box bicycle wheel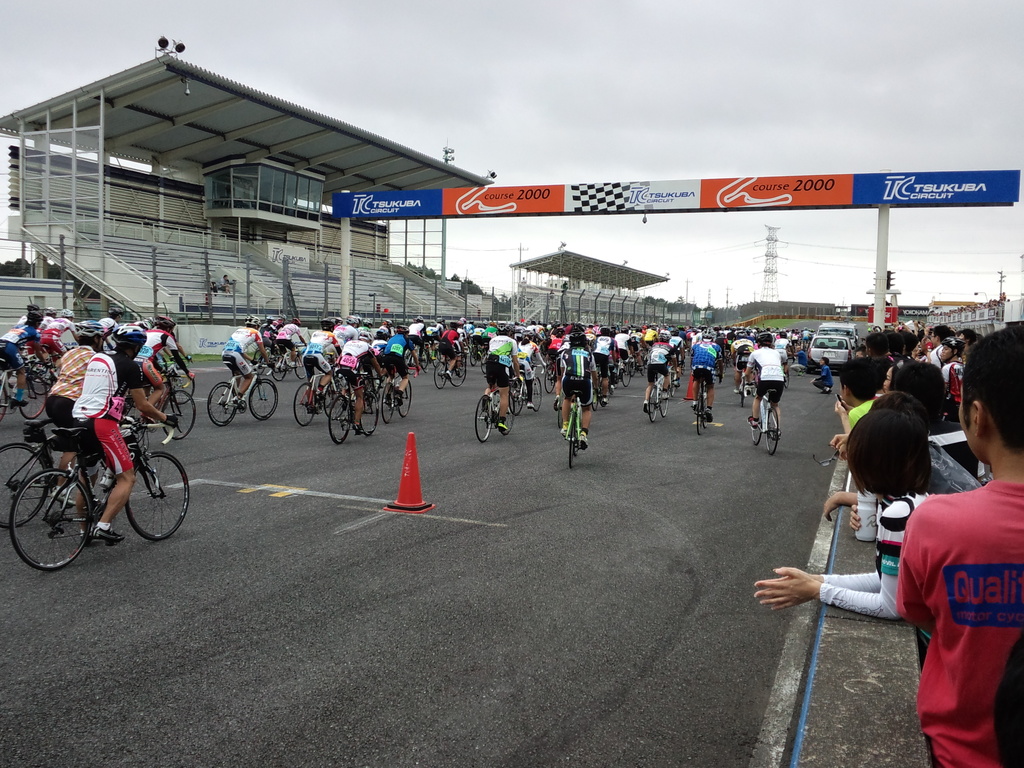
627,356,639,374
